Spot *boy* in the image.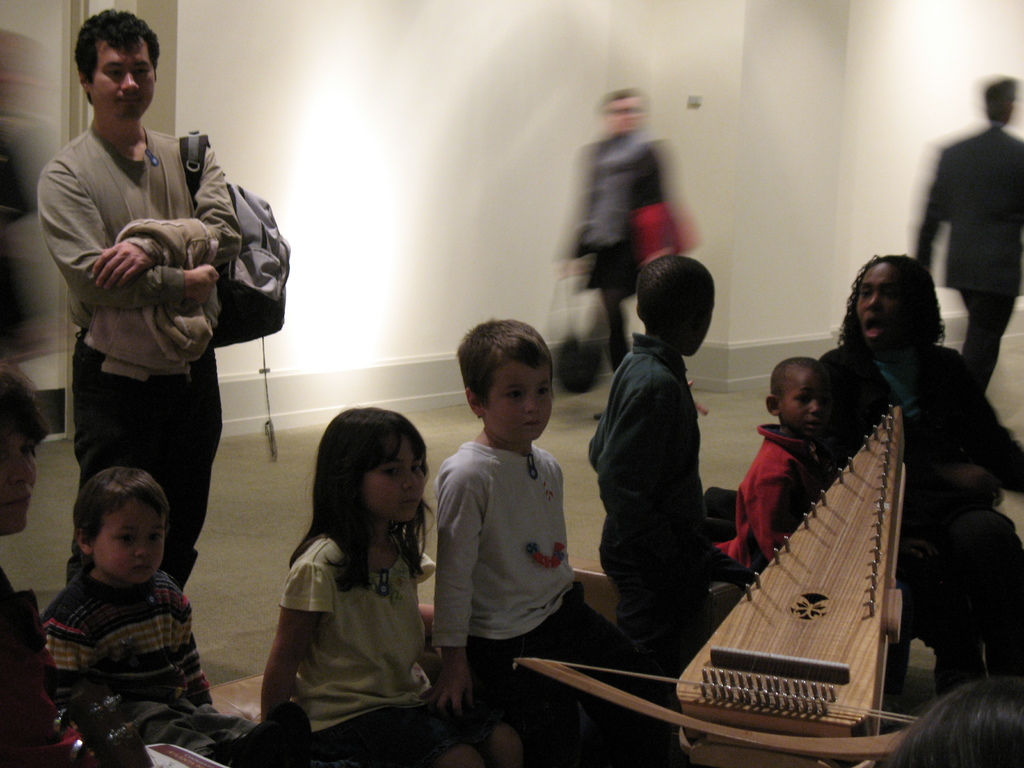
*boy* found at [left=426, top=312, right=675, bottom=740].
